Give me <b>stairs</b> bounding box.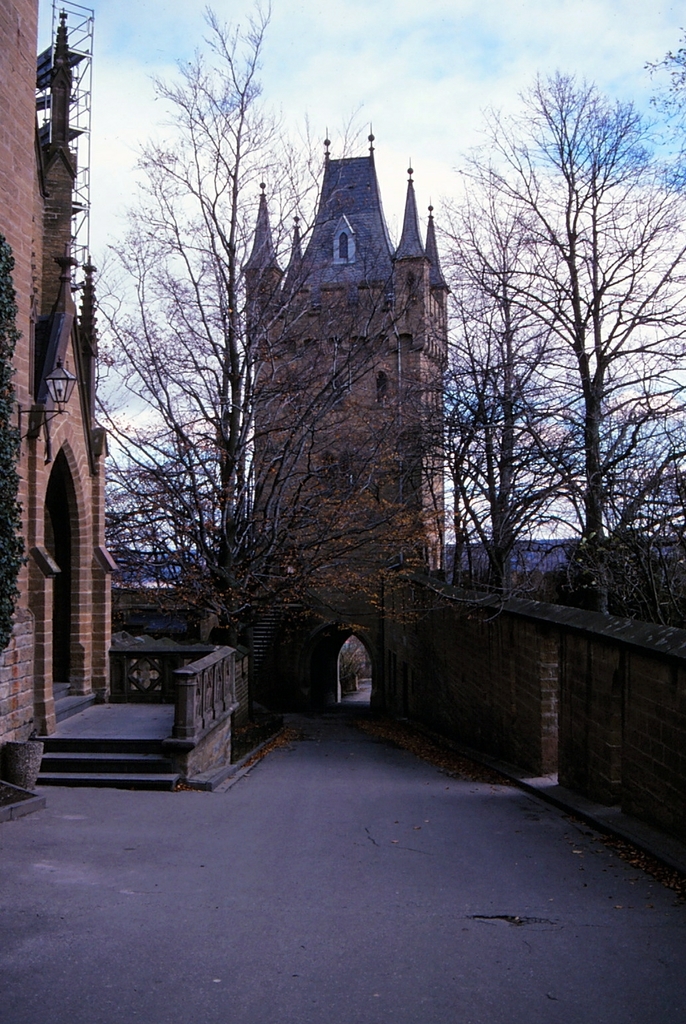
BBox(52, 678, 98, 724).
